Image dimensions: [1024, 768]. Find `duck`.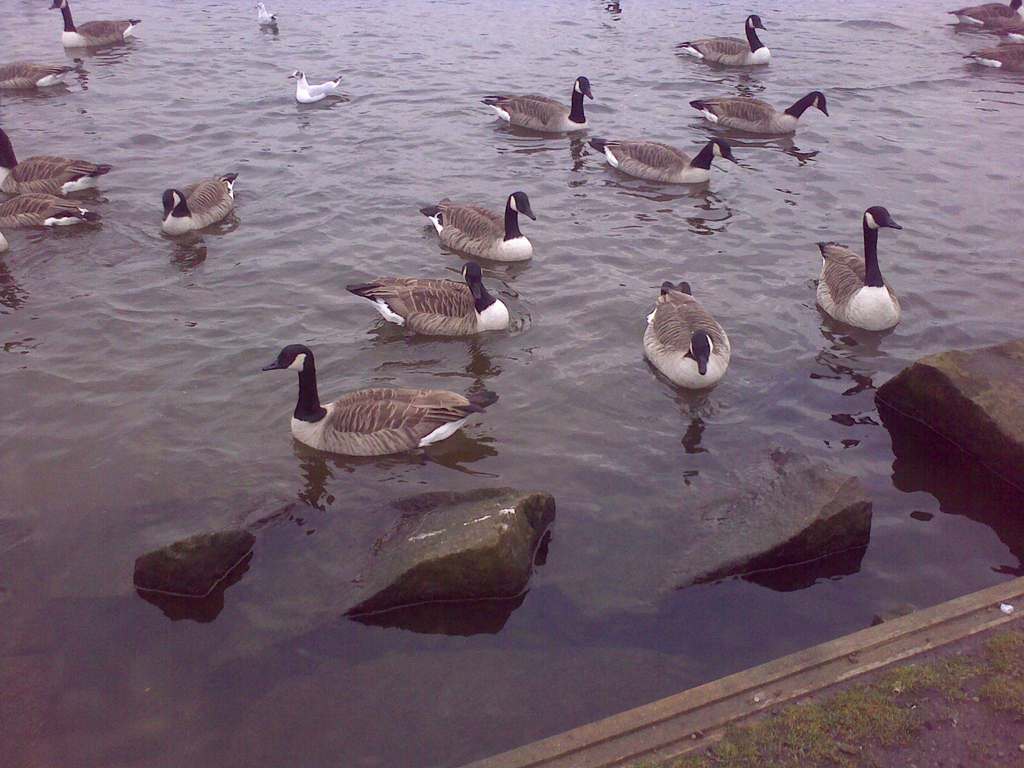
{"x1": 640, "y1": 278, "x2": 737, "y2": 393}.
